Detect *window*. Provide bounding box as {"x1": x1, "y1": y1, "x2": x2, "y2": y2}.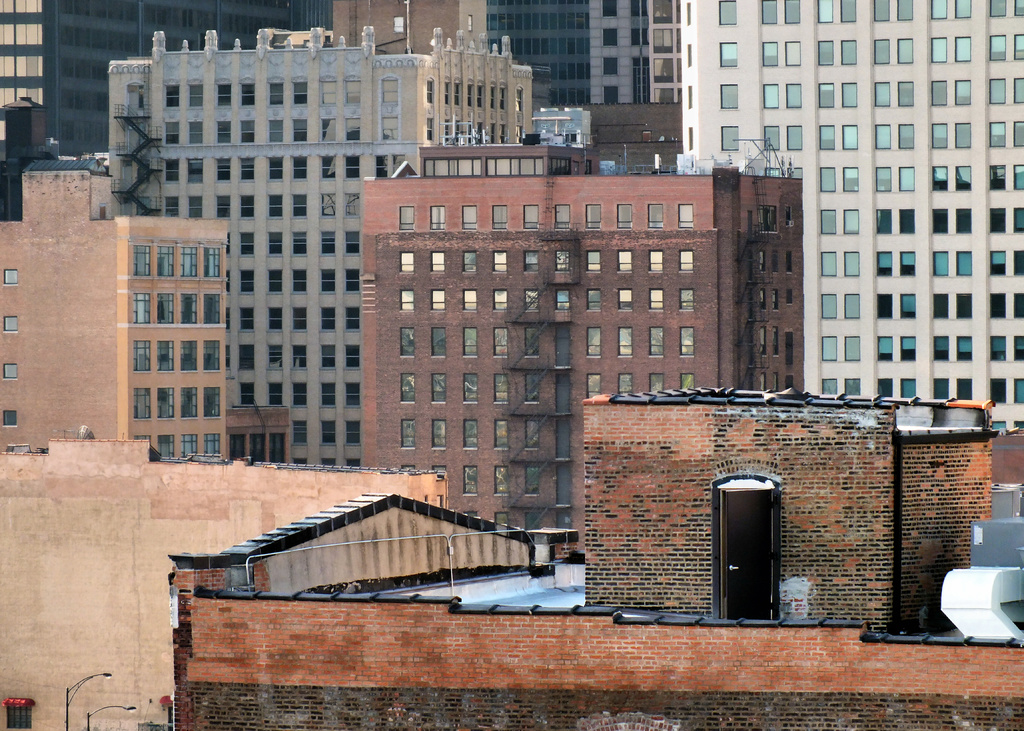
{"x1": 433, "y1": 416, "x2": 447, "y2": 447}.
